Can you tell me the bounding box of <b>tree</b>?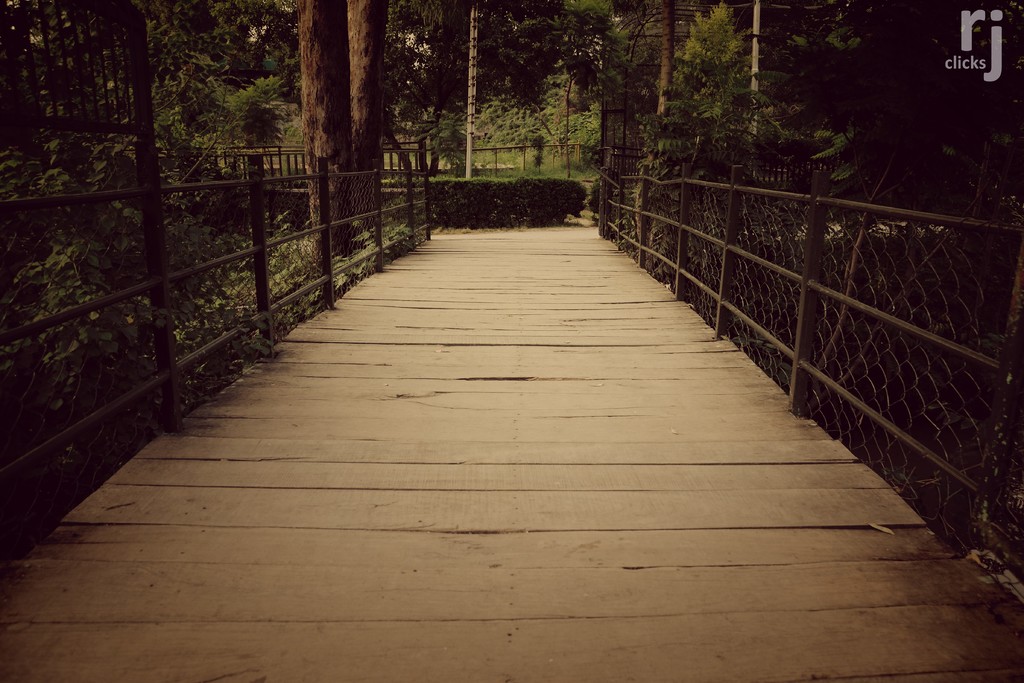
left=0, top=4, right=34, bottom=408.
